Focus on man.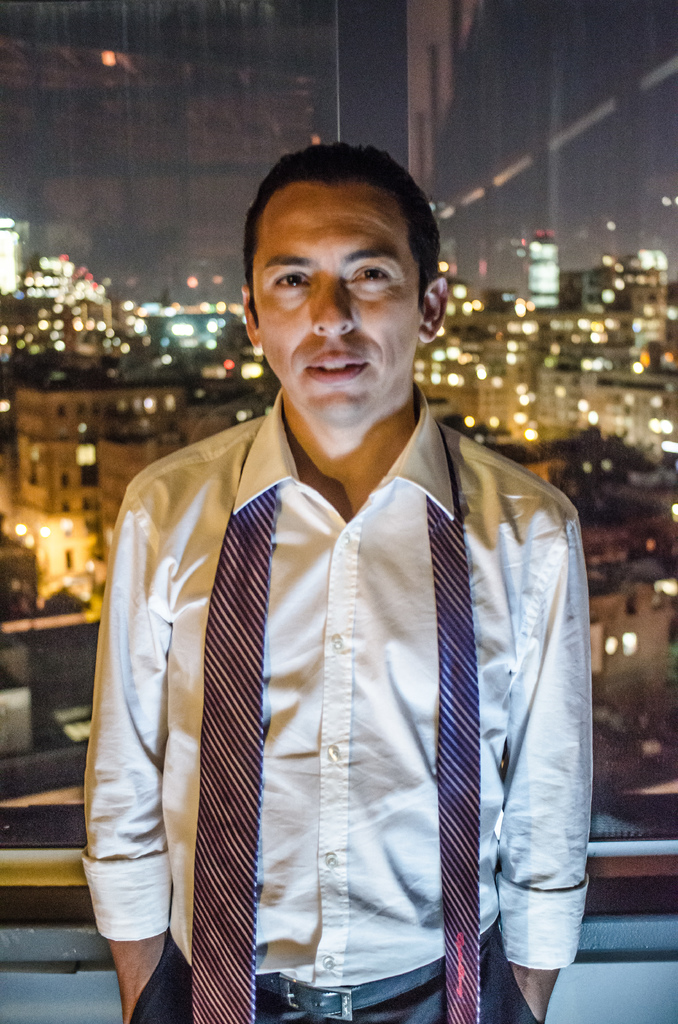
Focused at (x1=63, y1=127, x2=609, y2=1012).
